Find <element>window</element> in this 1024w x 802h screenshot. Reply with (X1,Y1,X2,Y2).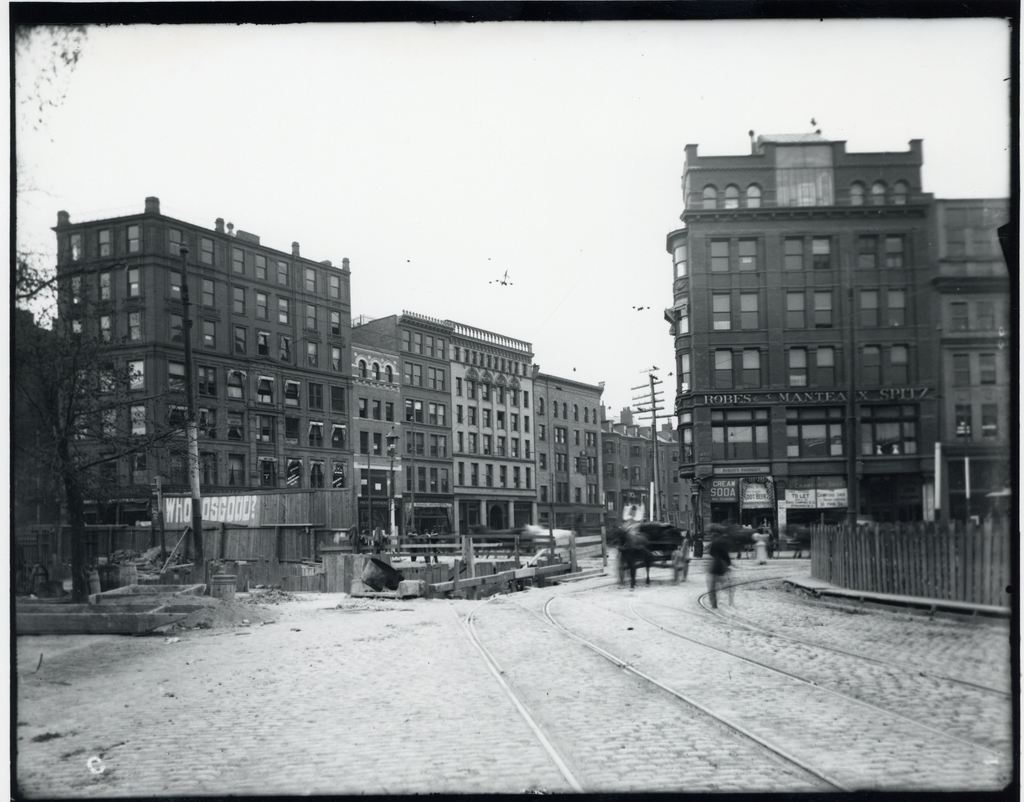
(231,455,244,490).
